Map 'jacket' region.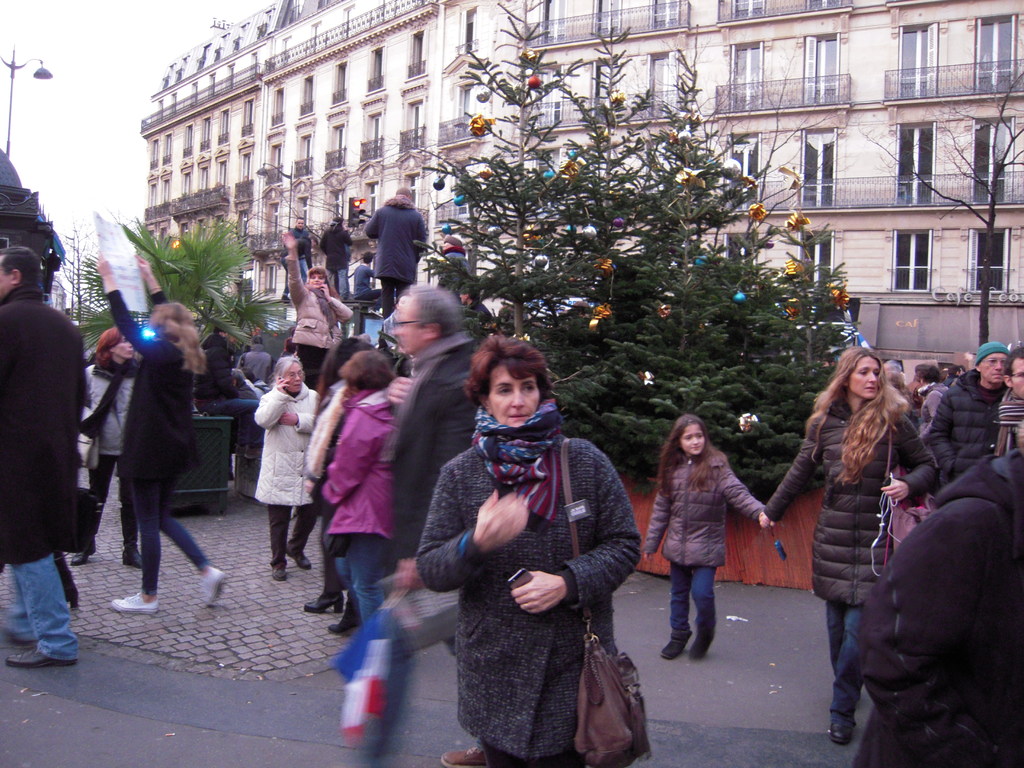
Mapped to 76 359 142 463.
